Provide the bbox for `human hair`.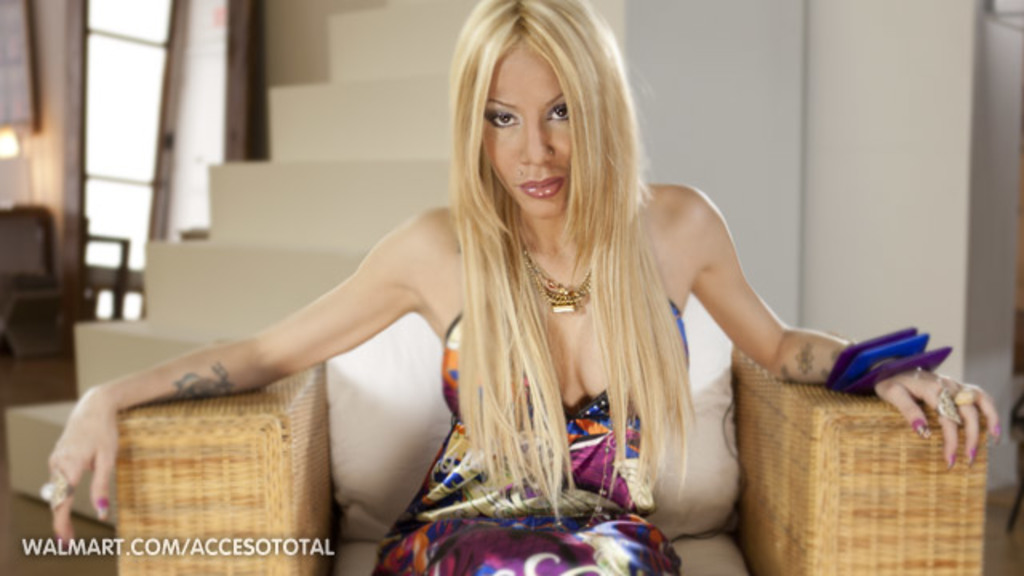
(left=443, top=30, right=709, bottom=499).
